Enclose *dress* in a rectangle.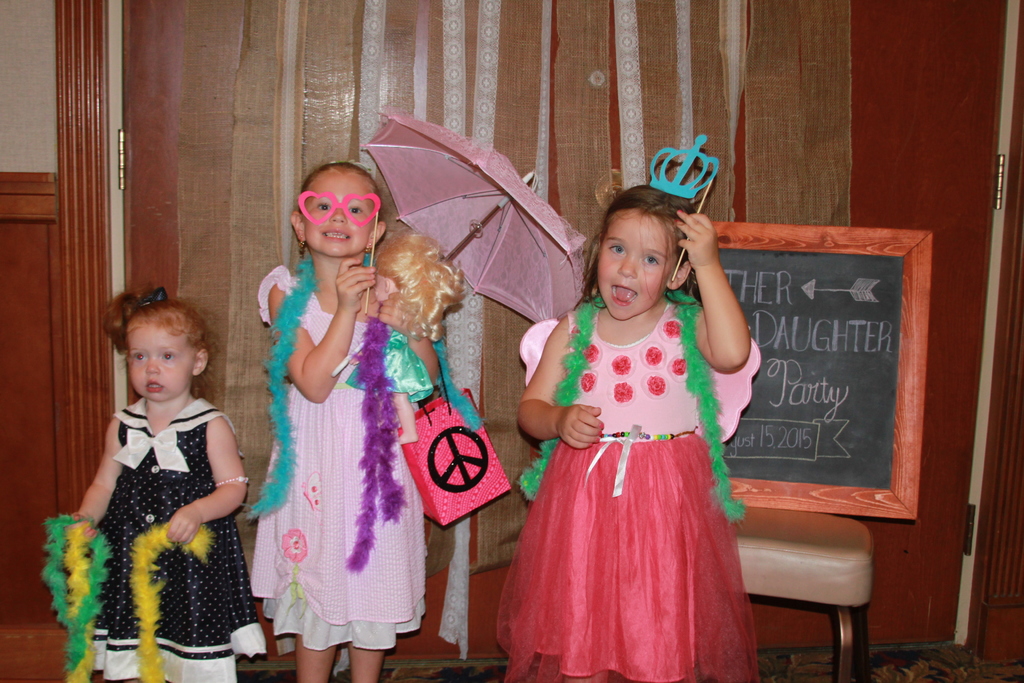
<region>73, 399, 257, 682</region>.
